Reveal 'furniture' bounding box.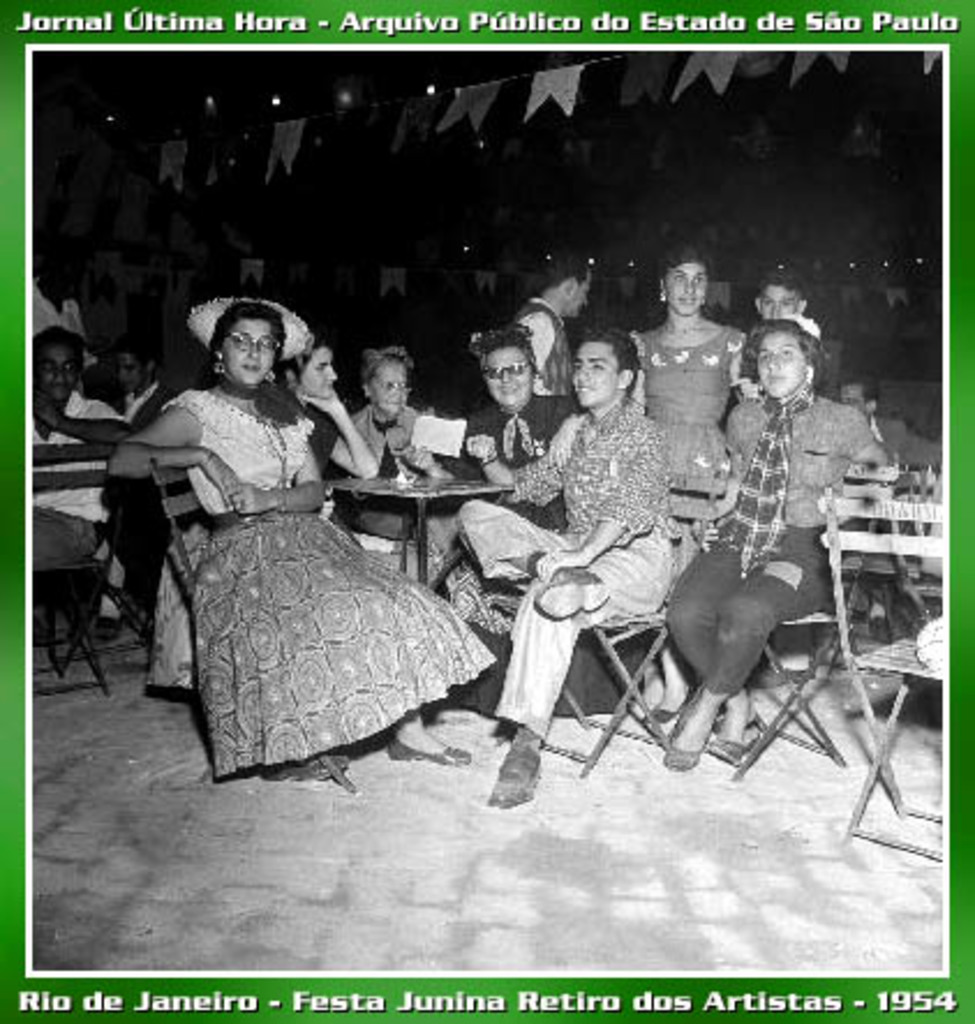
Revealed: select_region(702, 462, 901, 784).
